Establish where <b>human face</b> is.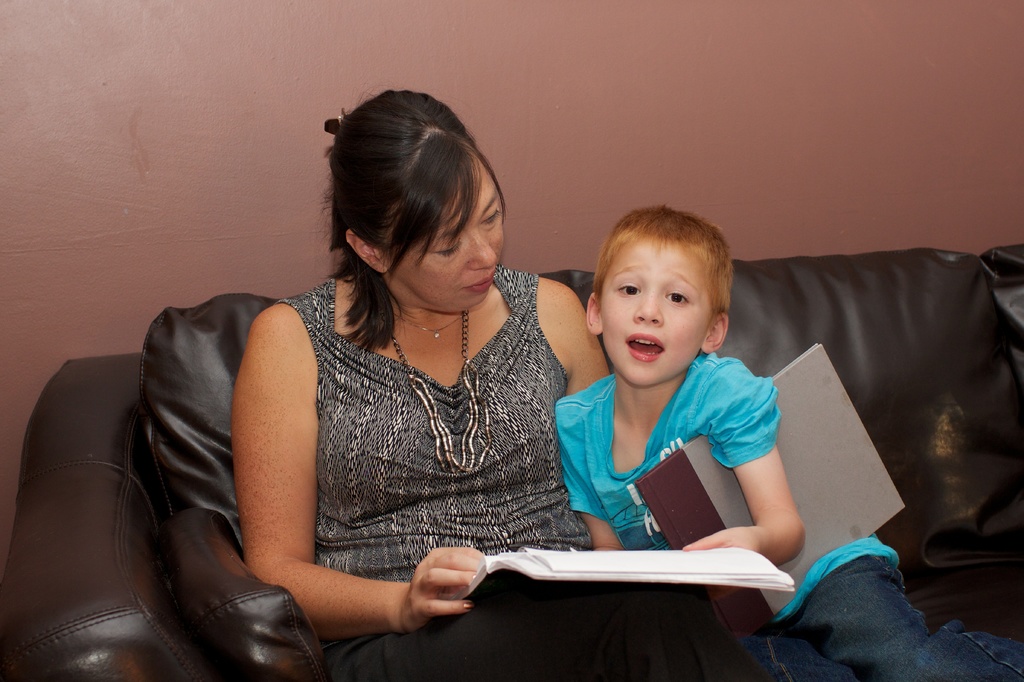
Established at 602/239/710/386.
